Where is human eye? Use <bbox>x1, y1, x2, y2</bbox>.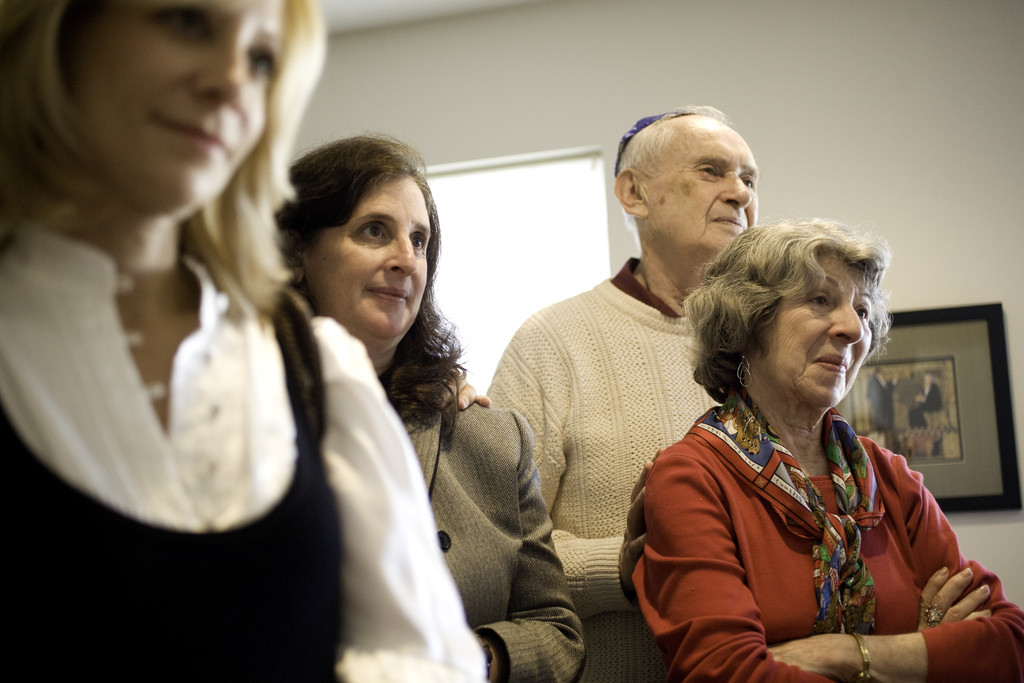
<bbox>410, 230, 425, 256</bbox>.
